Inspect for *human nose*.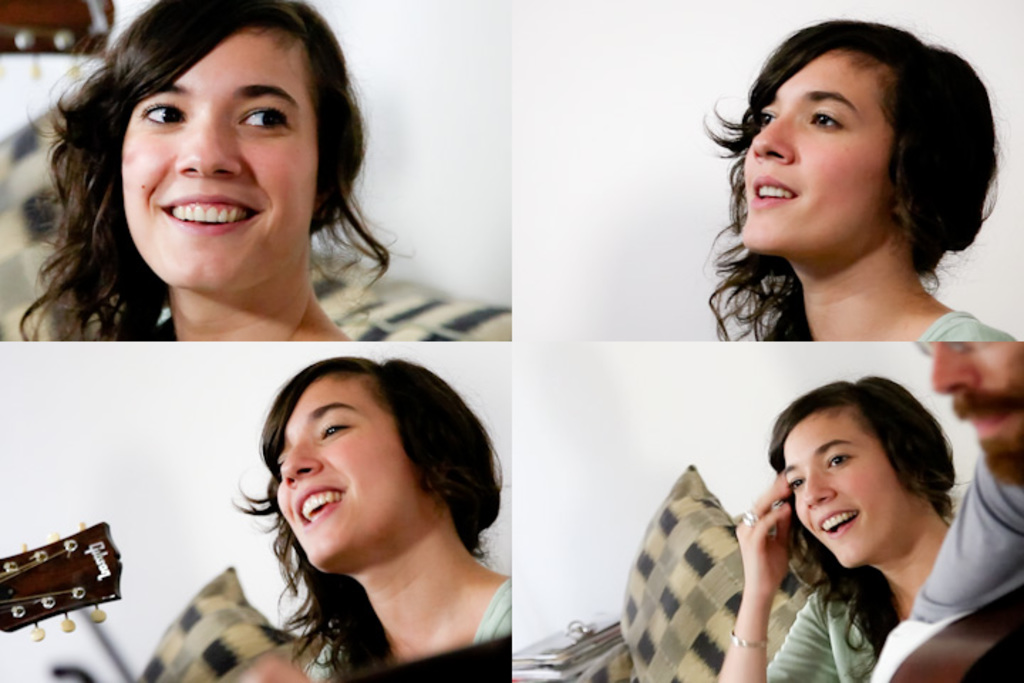
Inspection: detection(805, 471, 836, 507).
